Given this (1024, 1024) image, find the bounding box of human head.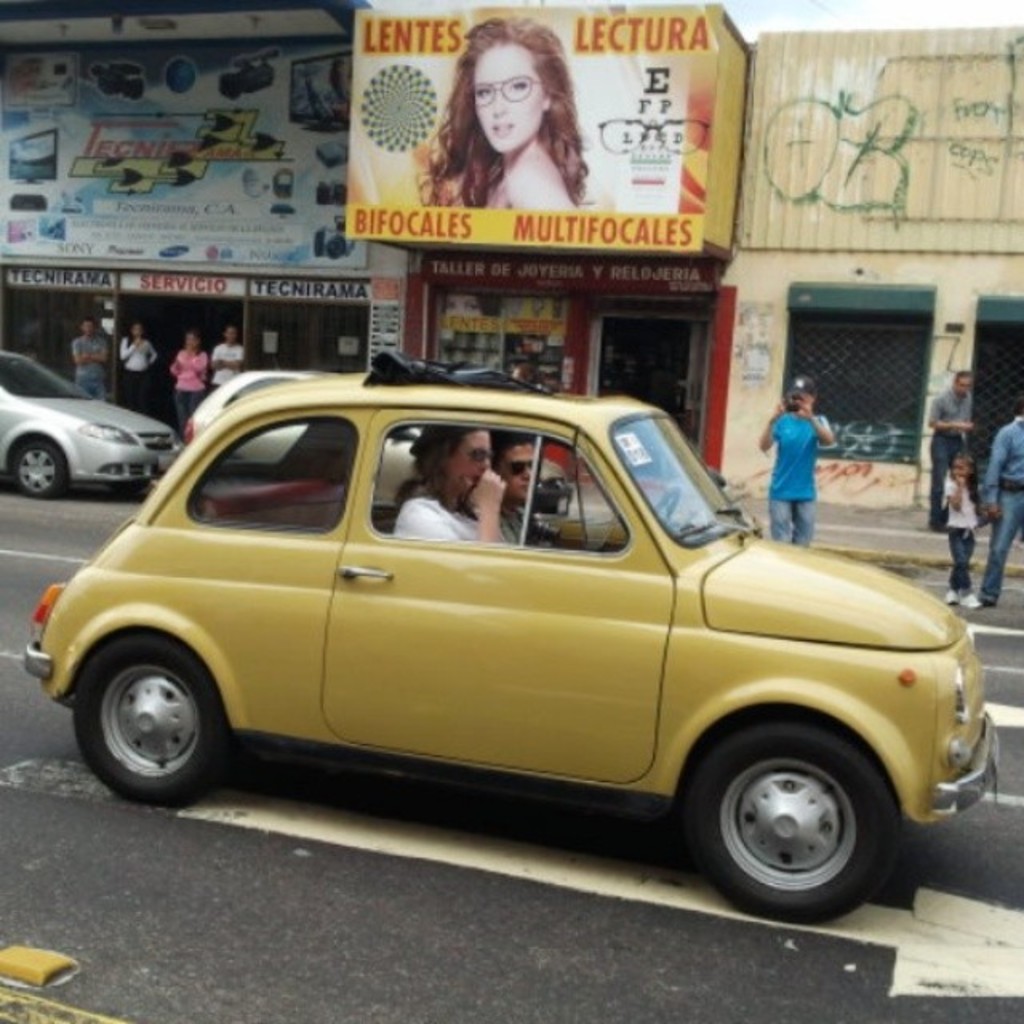
411/419/490/488.
